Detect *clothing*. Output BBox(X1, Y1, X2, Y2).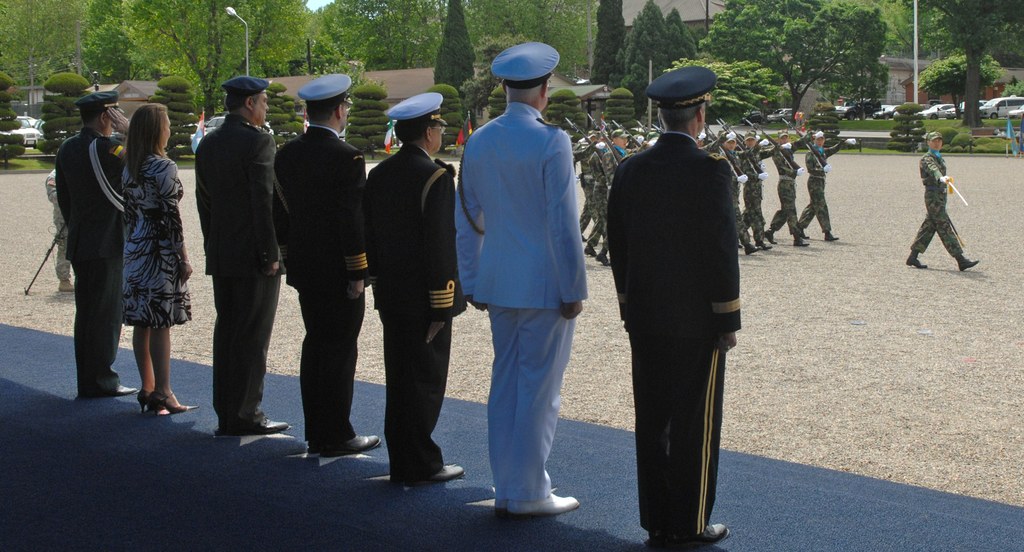
BBox(56, 127, 127, 398).
